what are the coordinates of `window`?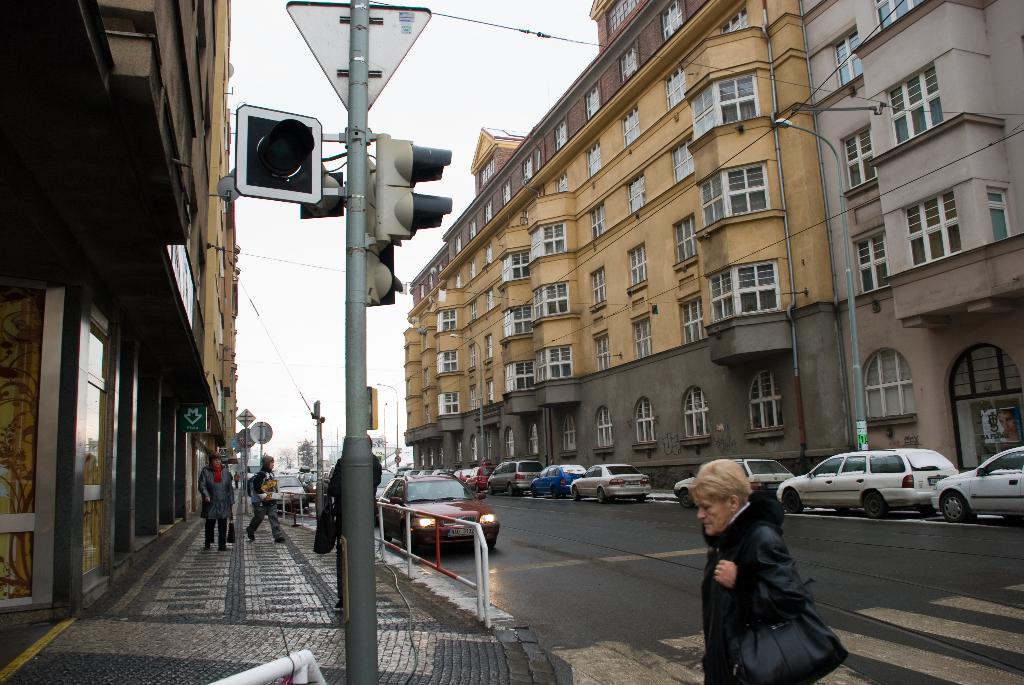
<bbox>435, 313, 459, 331</bbox>.
